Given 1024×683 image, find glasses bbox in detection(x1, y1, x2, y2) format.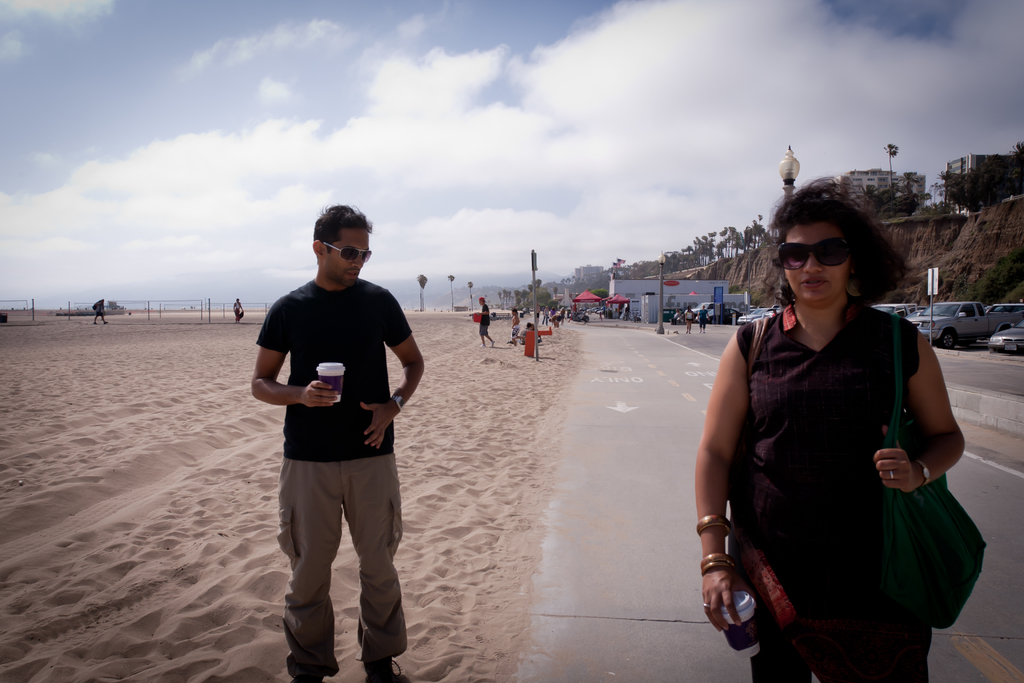
detection(321, 240, 373, 264).
